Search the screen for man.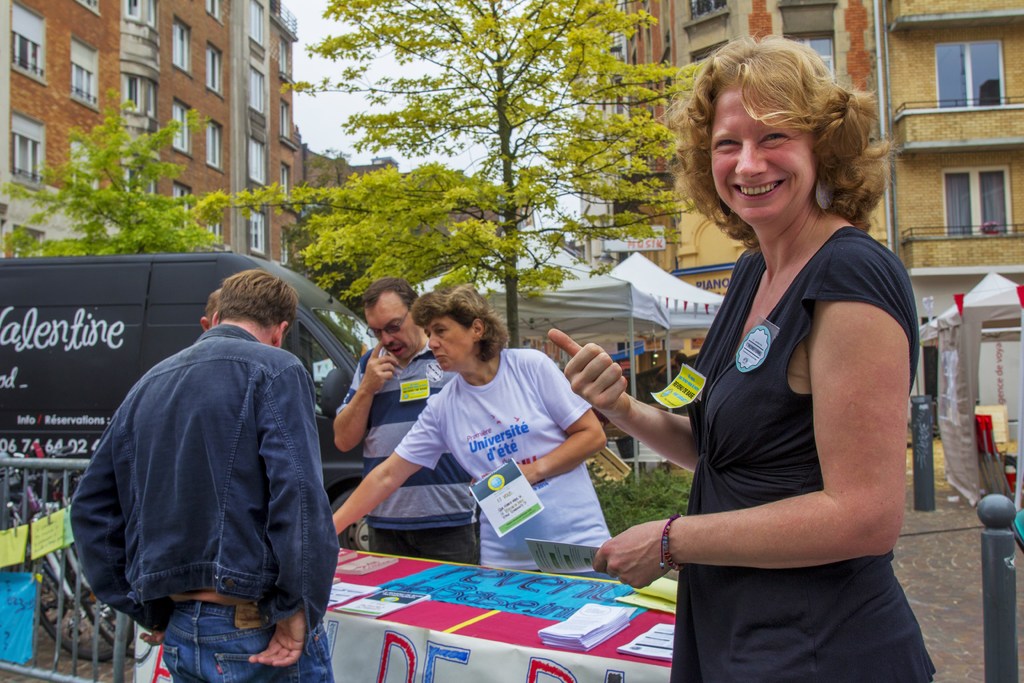
Found at region(335, 277, 480, 568).
